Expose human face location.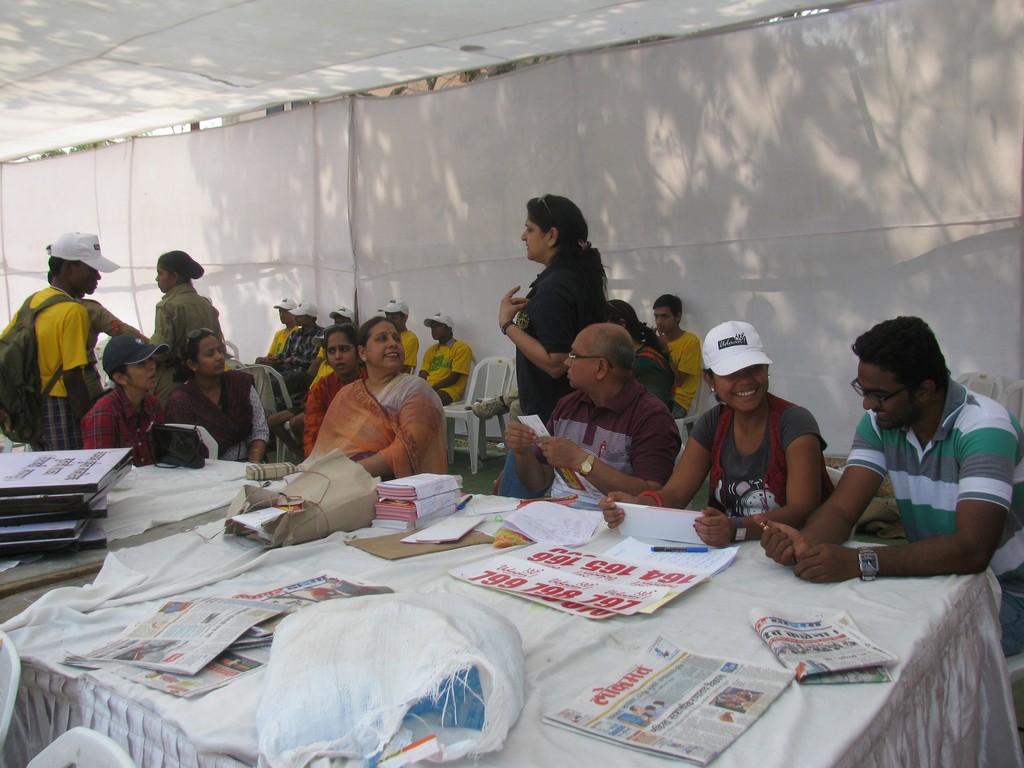
Exposed at rect(714, 362, 766, 417).
